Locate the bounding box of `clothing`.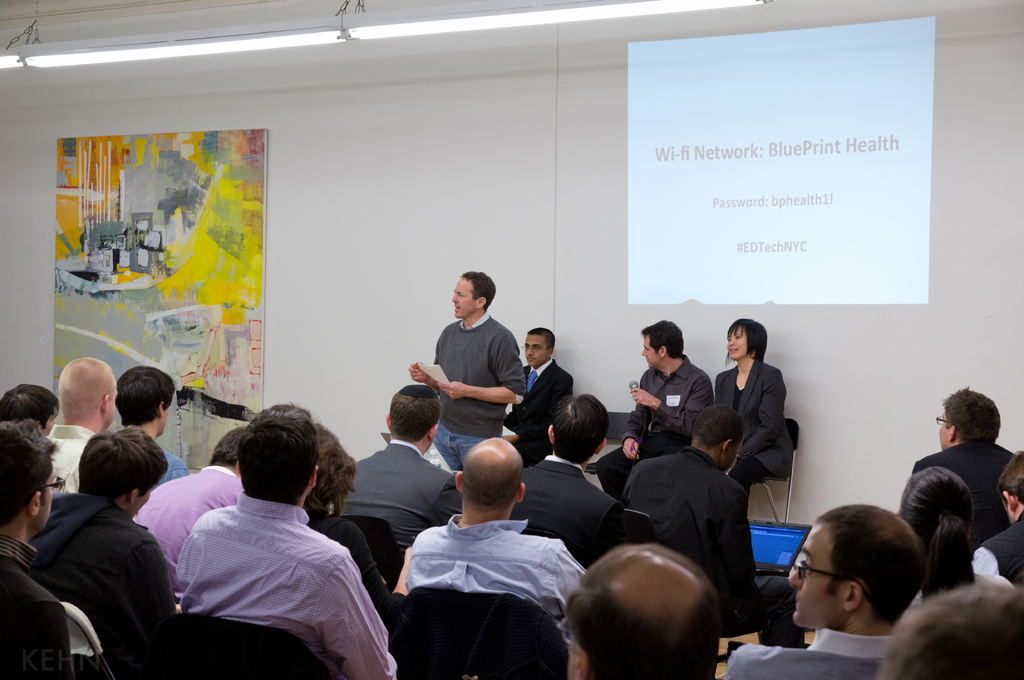
Bounding box: {"left": 506, "top": 452, "right": 626, "bottom": 568}.
